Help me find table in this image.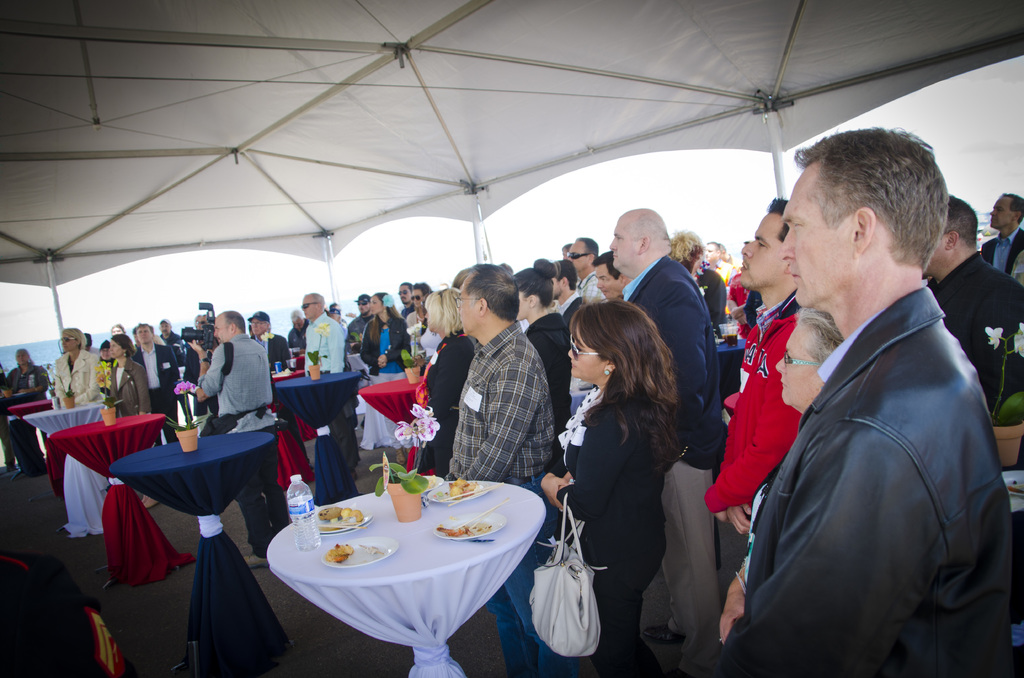
Found it: l=359, t=377, r=429, b=477.
